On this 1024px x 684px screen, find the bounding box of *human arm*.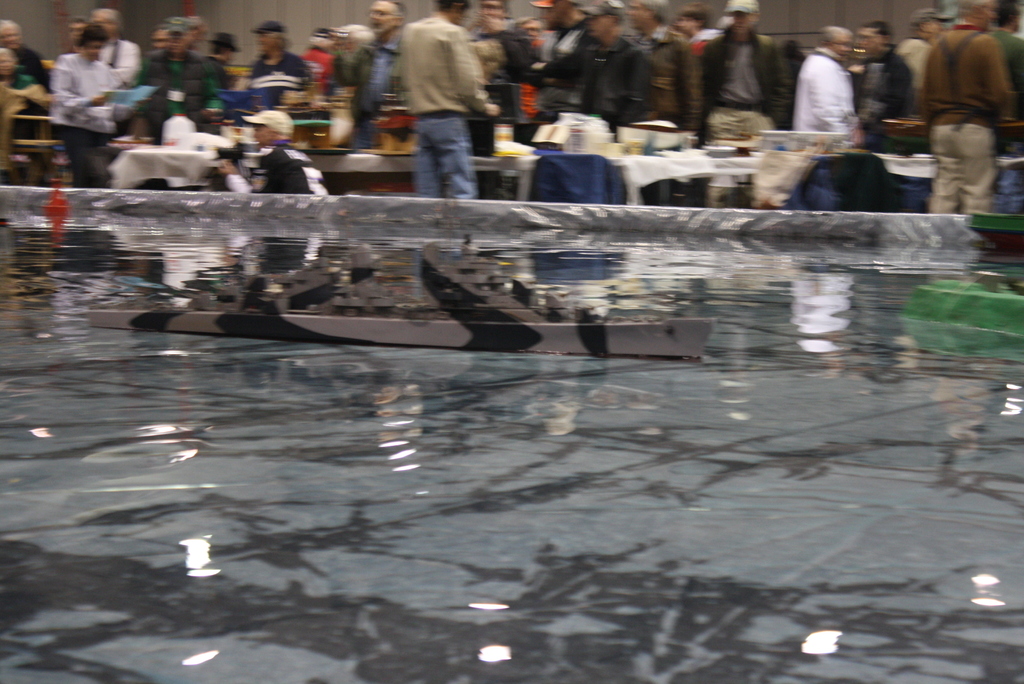
Bounding box: [x1=517, y1=45, x2=584, y2=88].
